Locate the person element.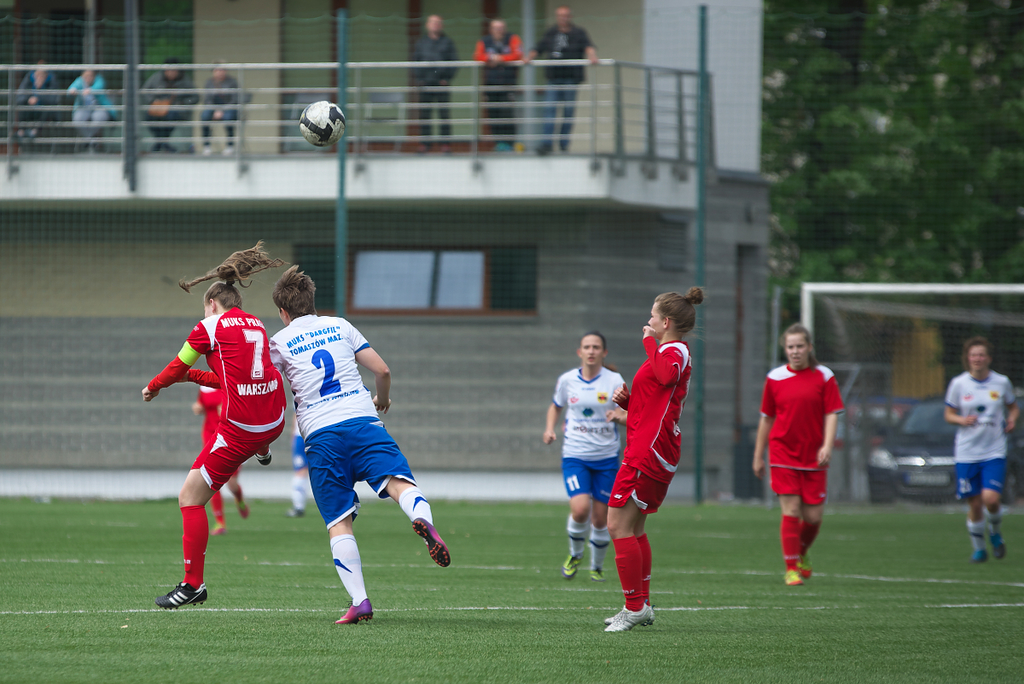
Element bbox: <box>523,4,602,153</box>.
